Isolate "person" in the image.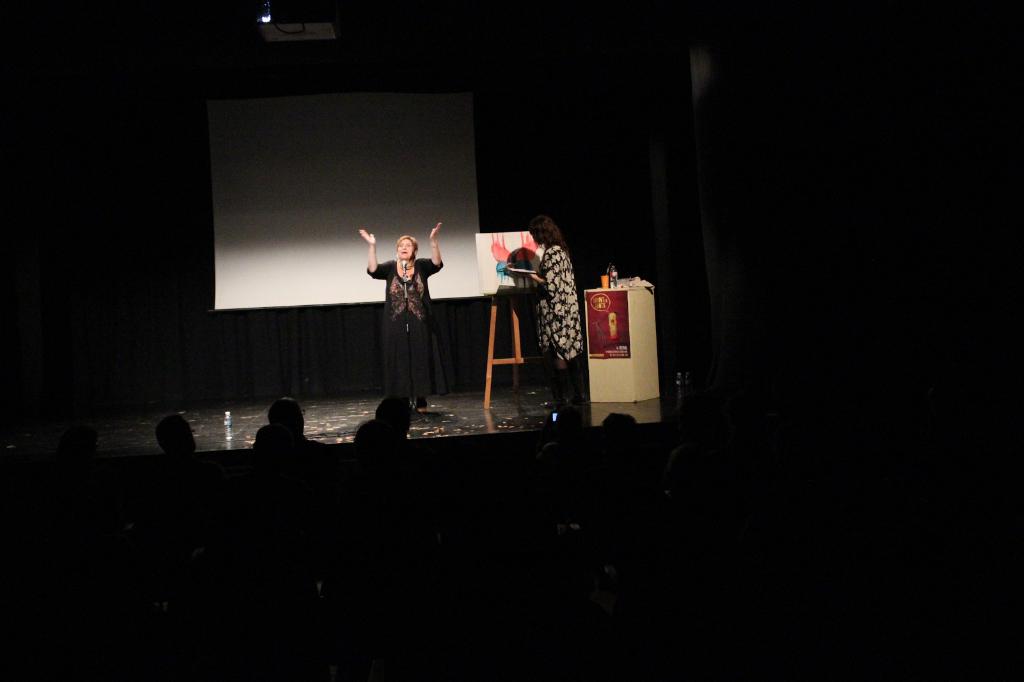
Isolated region: <box>267,401,330,454</box>.
